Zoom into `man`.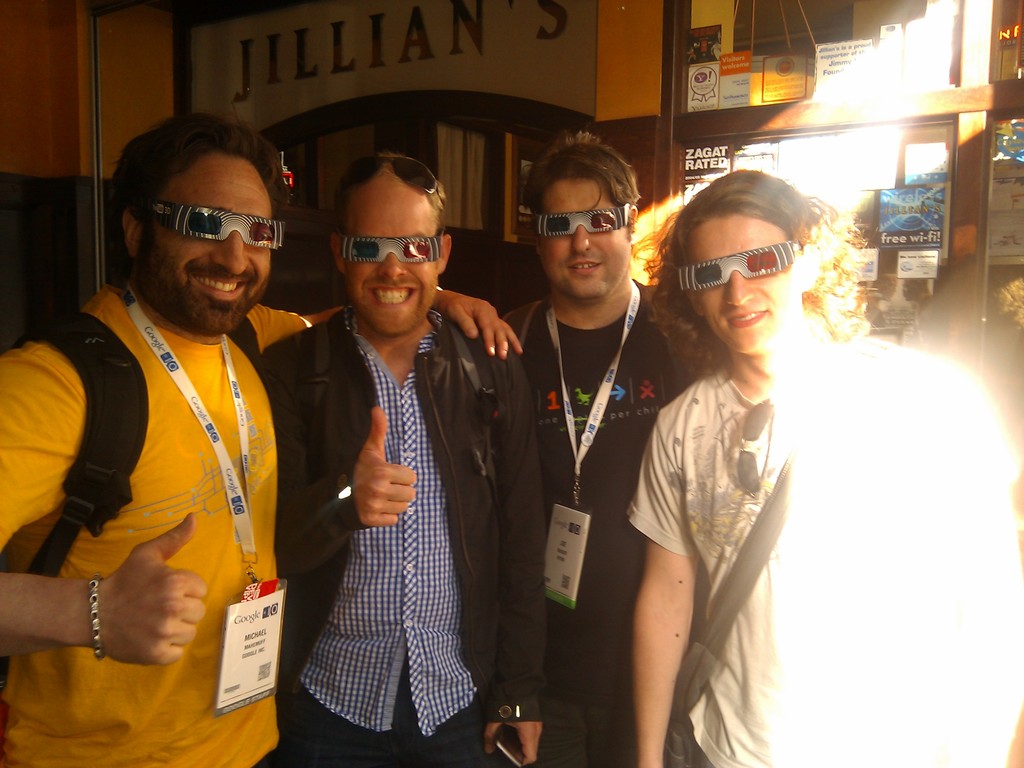
Zoom target: pyautogui.locateOnScreen(481, 132, 708, 767).
